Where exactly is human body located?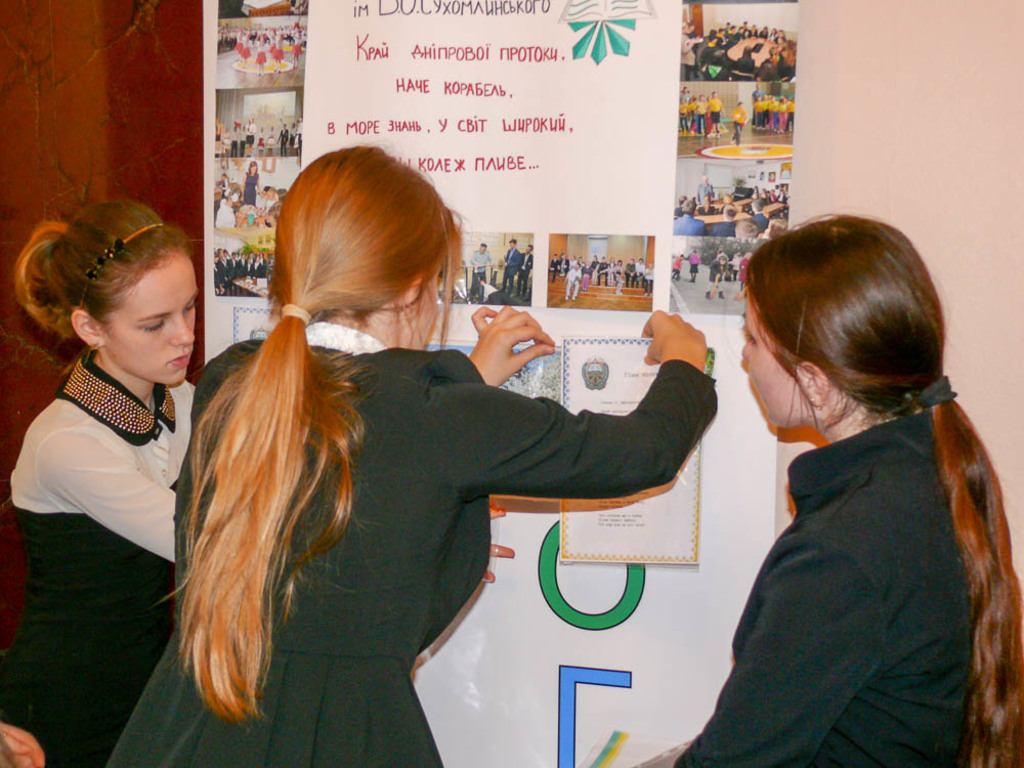
Its bounding box is 1, 194, 232, 763.
